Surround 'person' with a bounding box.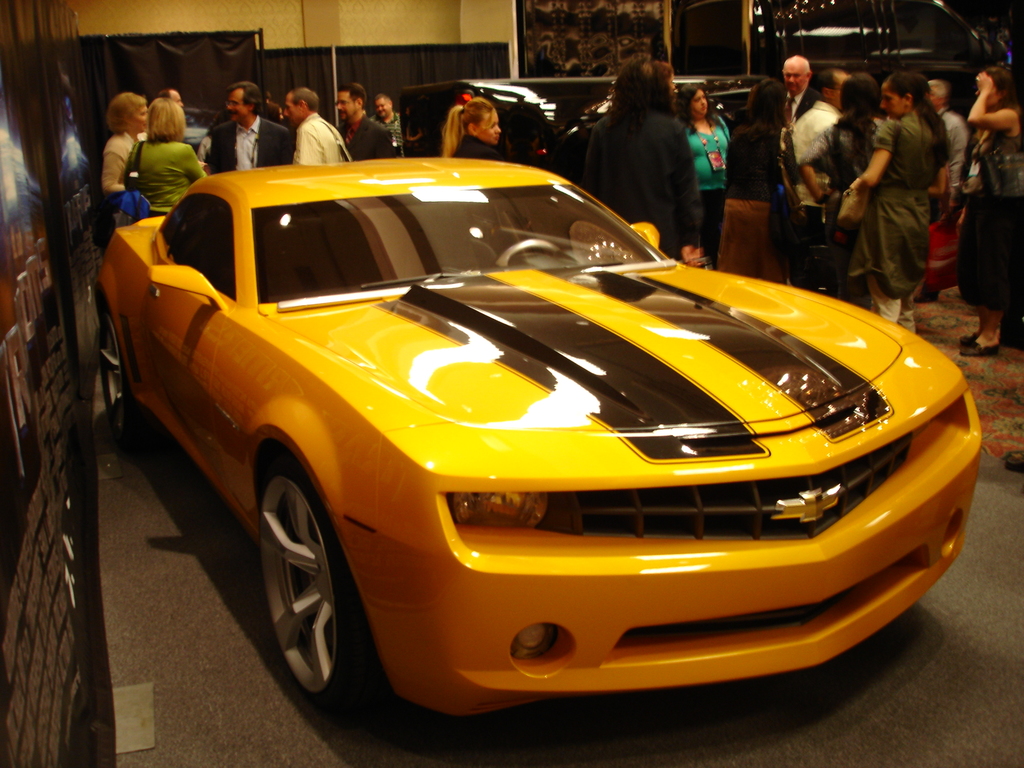
x1=675, y1=83, x2=730, y2=267.
